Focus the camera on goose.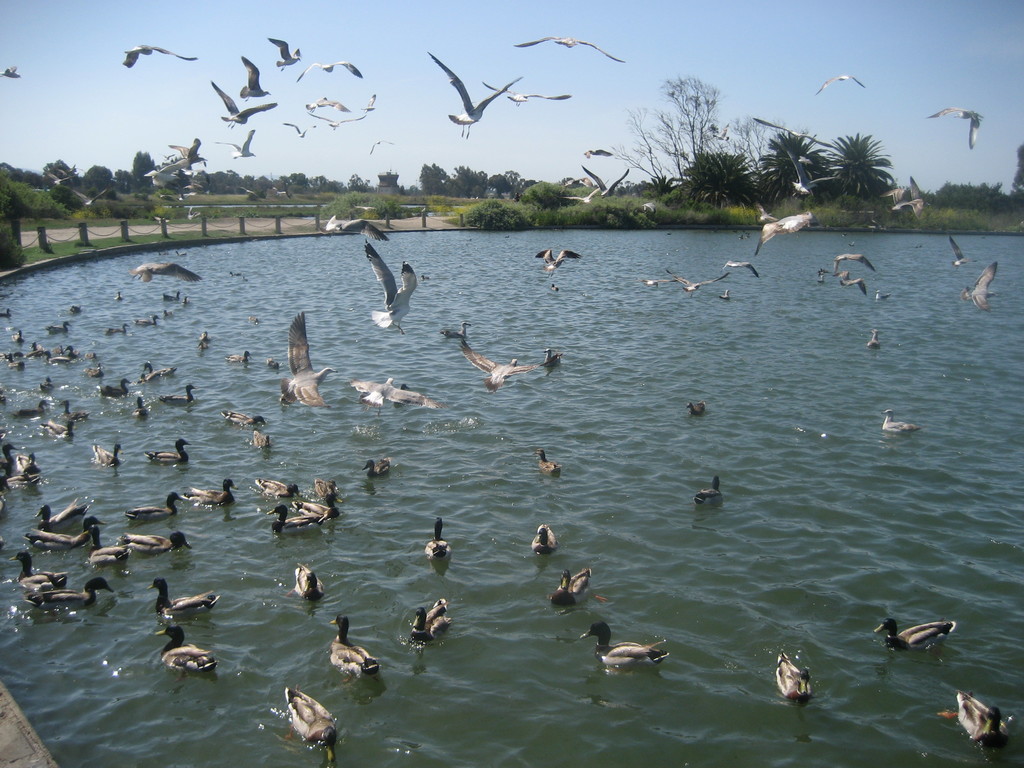
Focus region: (left=758, top=118, right=827, bottom=145).
